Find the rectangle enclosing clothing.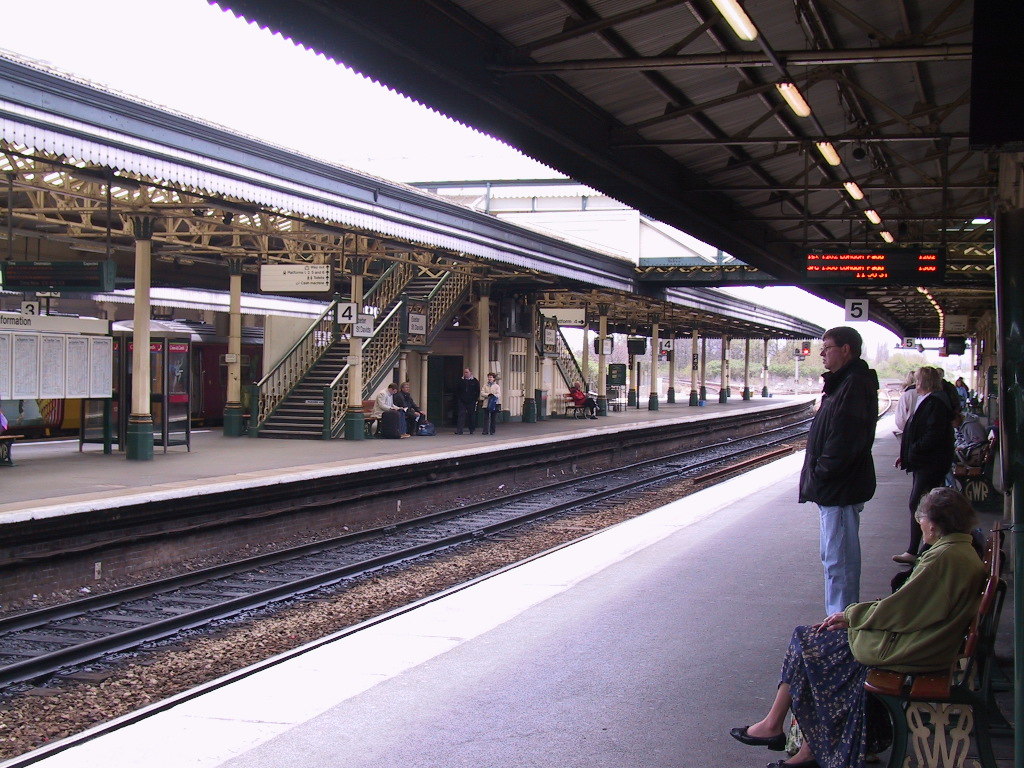
detection(891, 388, 918, 435).
